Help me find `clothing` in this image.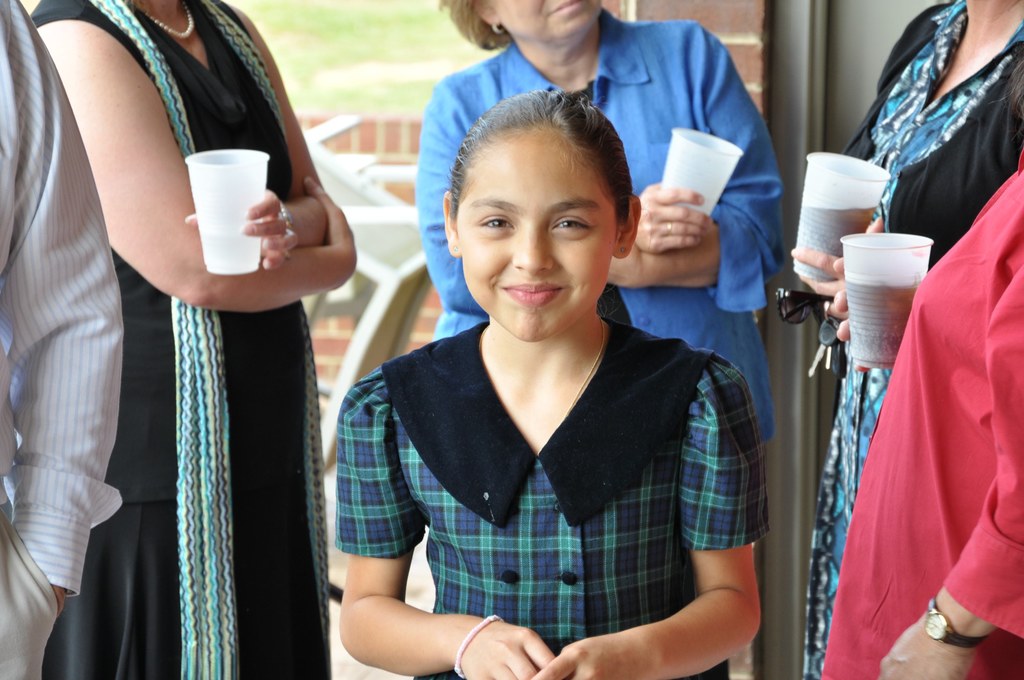
Found it: rect(797, 0, 1023, 679).
